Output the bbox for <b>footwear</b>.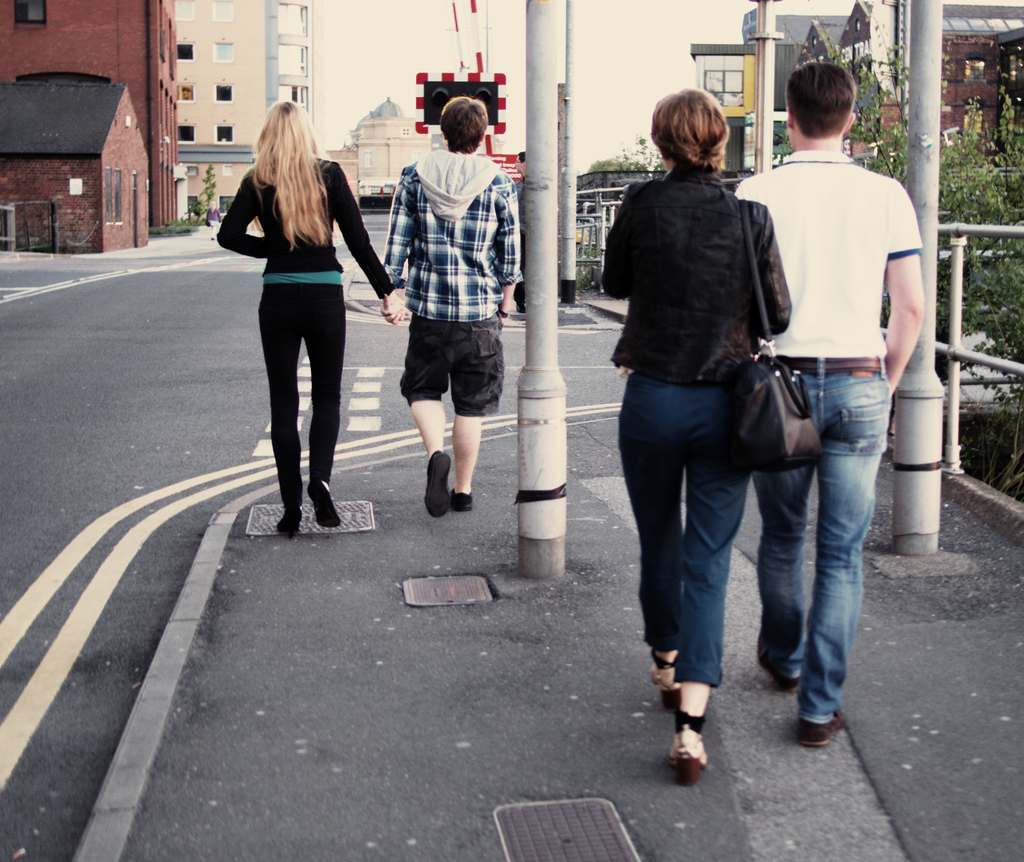
bbox=(424, 450, 452, 516).
